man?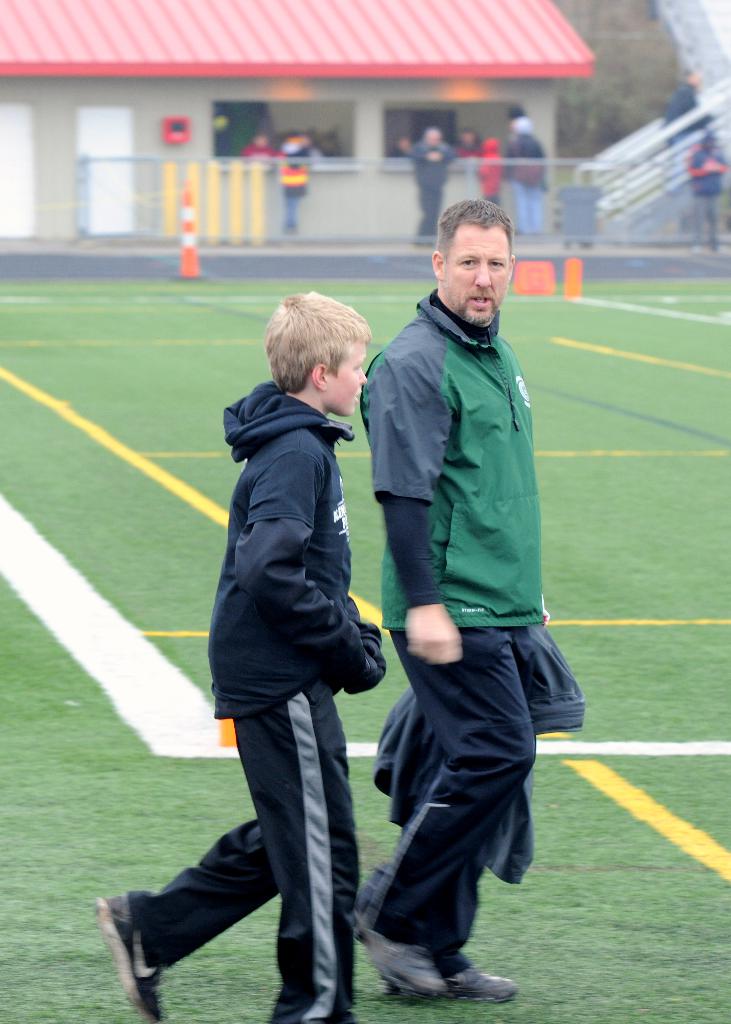
select_region(502, 115, 548, 234)
